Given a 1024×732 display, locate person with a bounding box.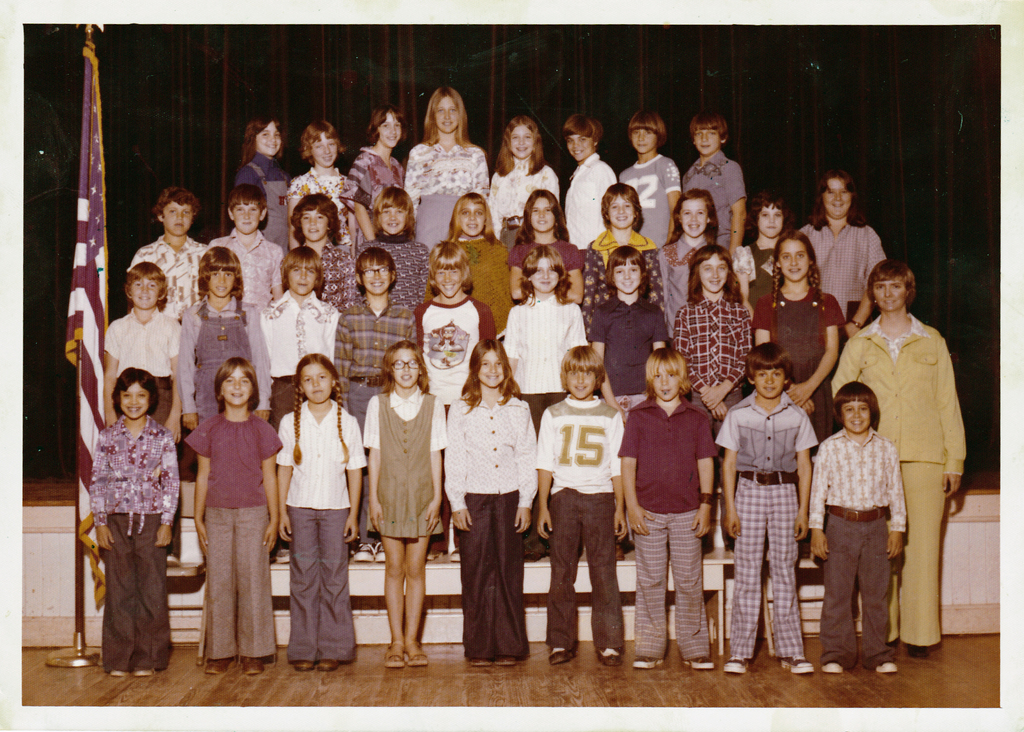
Located: 448:336:535:664.
